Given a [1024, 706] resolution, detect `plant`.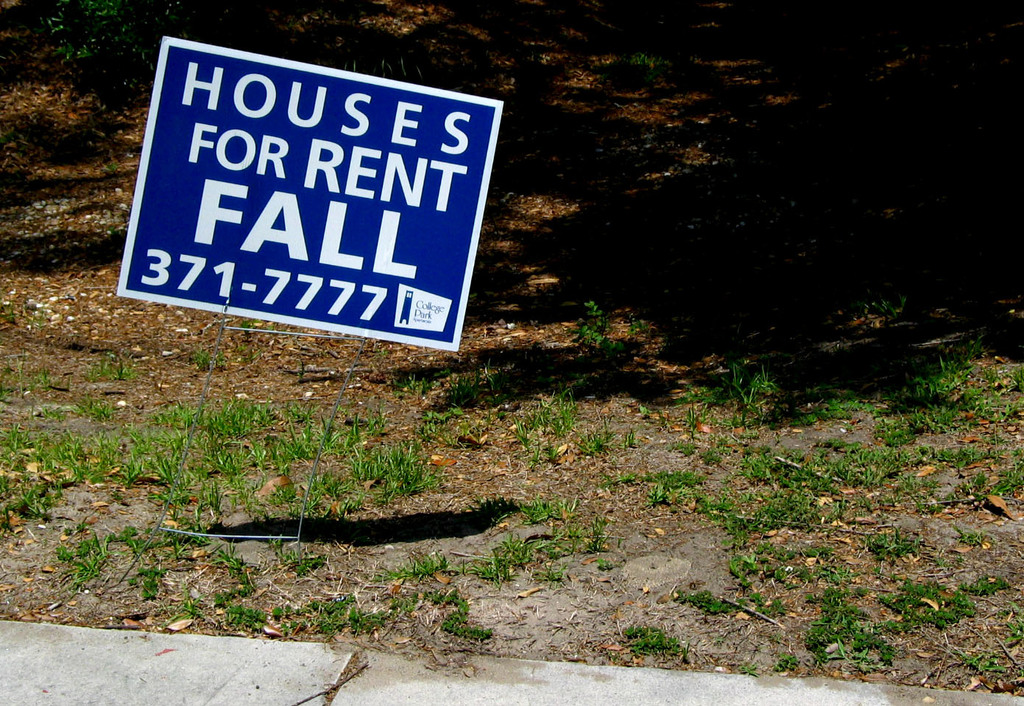
<box>514,495,573,513</box>.
